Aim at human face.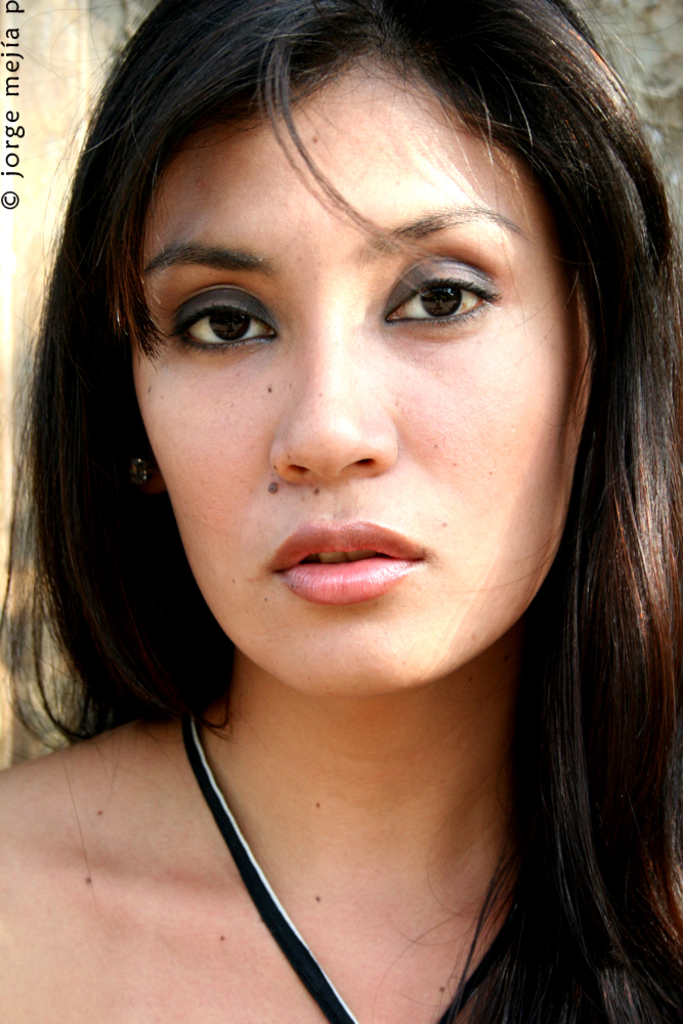
Aimed at BBox(123, 65, 592, 701).
